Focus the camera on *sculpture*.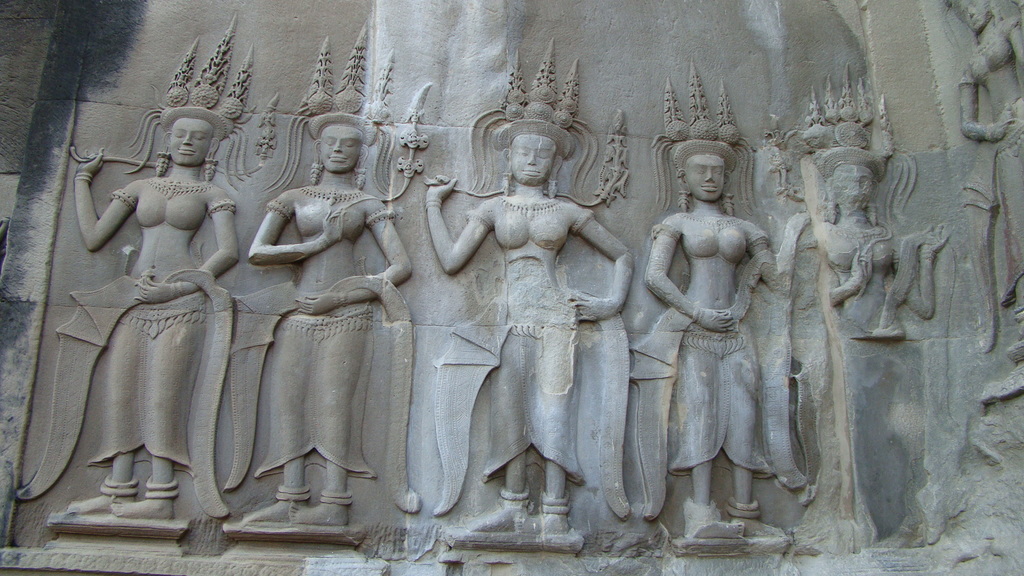
Focus region: pyautogui.locateOnScreen(397, 33, 639, 549).
